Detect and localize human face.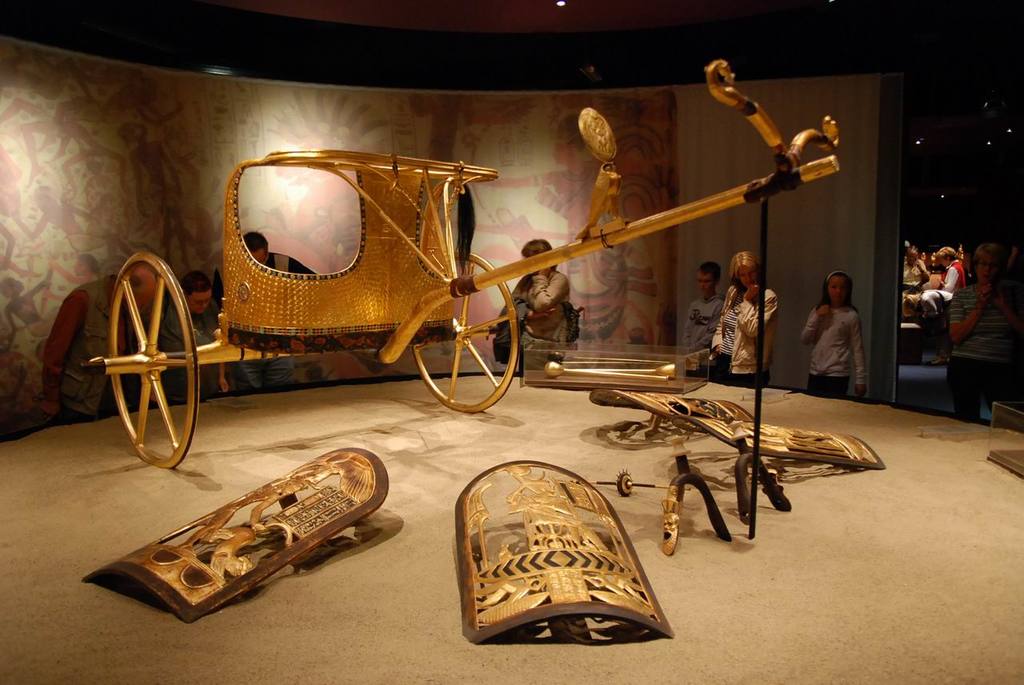
Localized at x1=190, y1=288, x2=210, y2=314.
